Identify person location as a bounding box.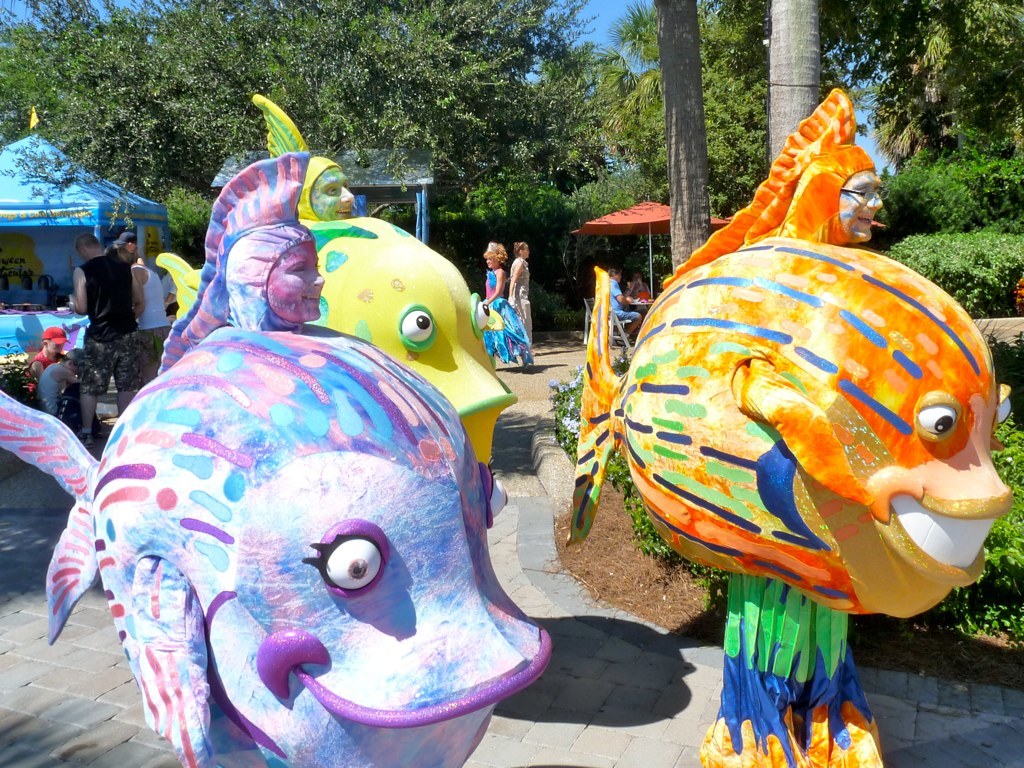
<bbox>309, 168, 351, 216</bbox>.
